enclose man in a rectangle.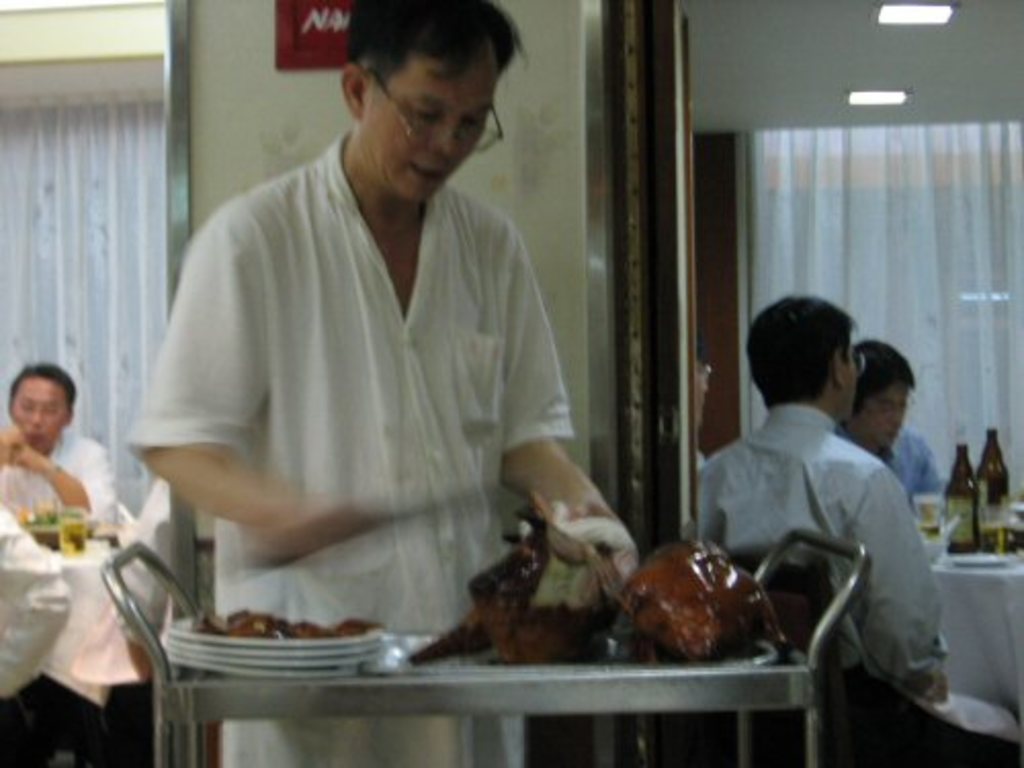
bbox=[834, 332, 948, 508].
